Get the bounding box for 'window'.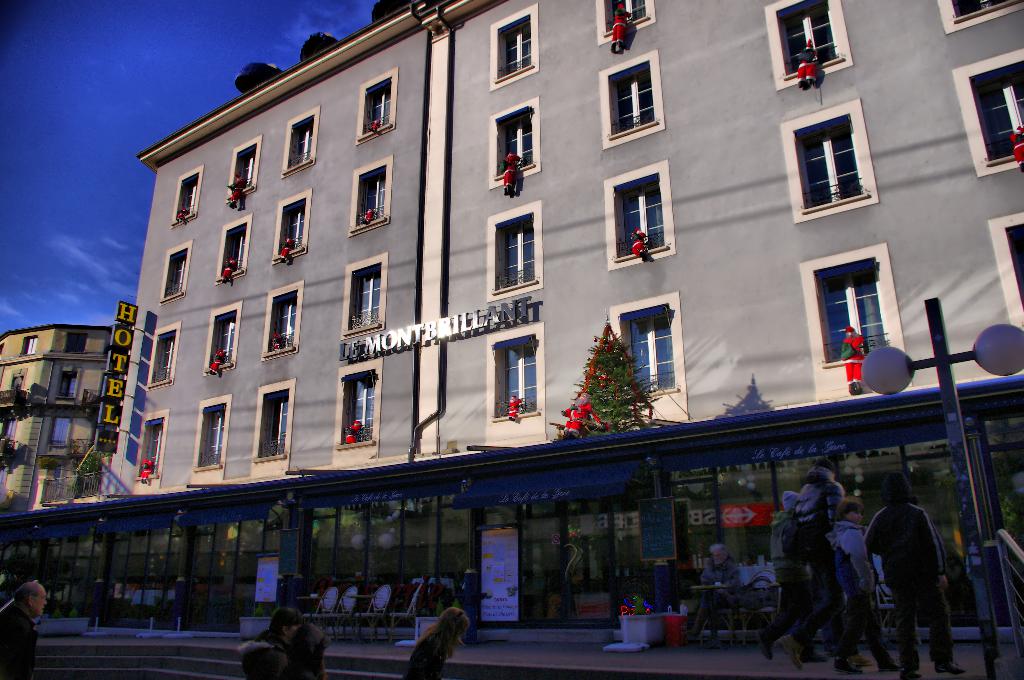
x1=172 y1=165 x2=203 y2=224.
